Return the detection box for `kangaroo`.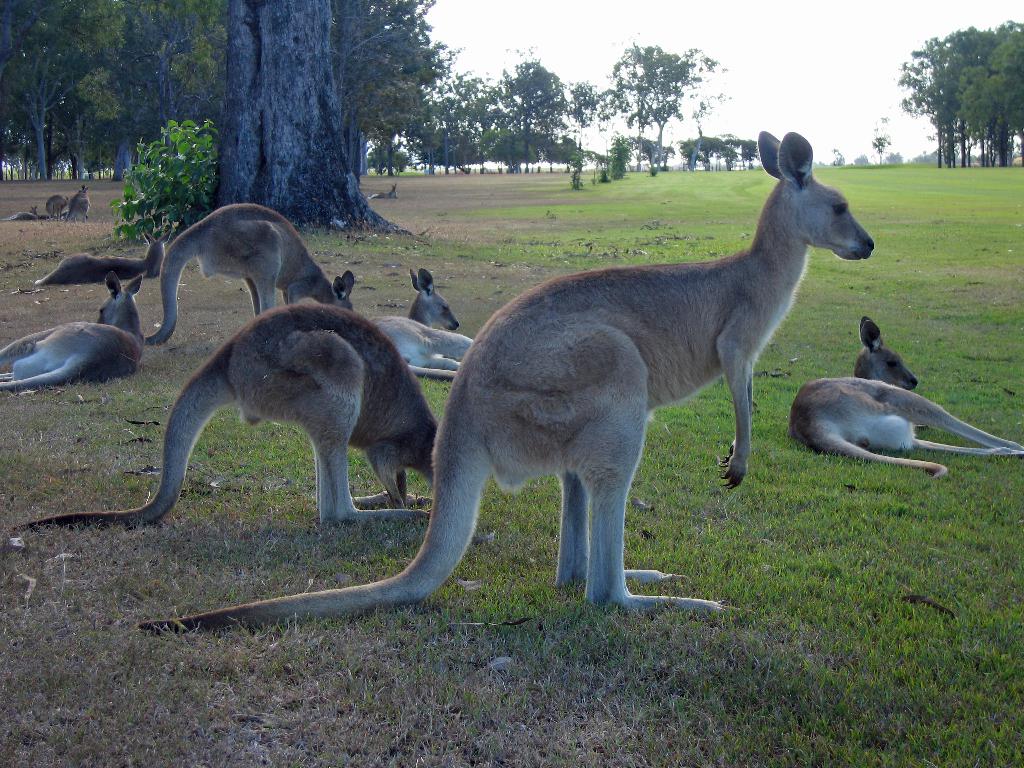
select_region(72, 188, 89, 214).
